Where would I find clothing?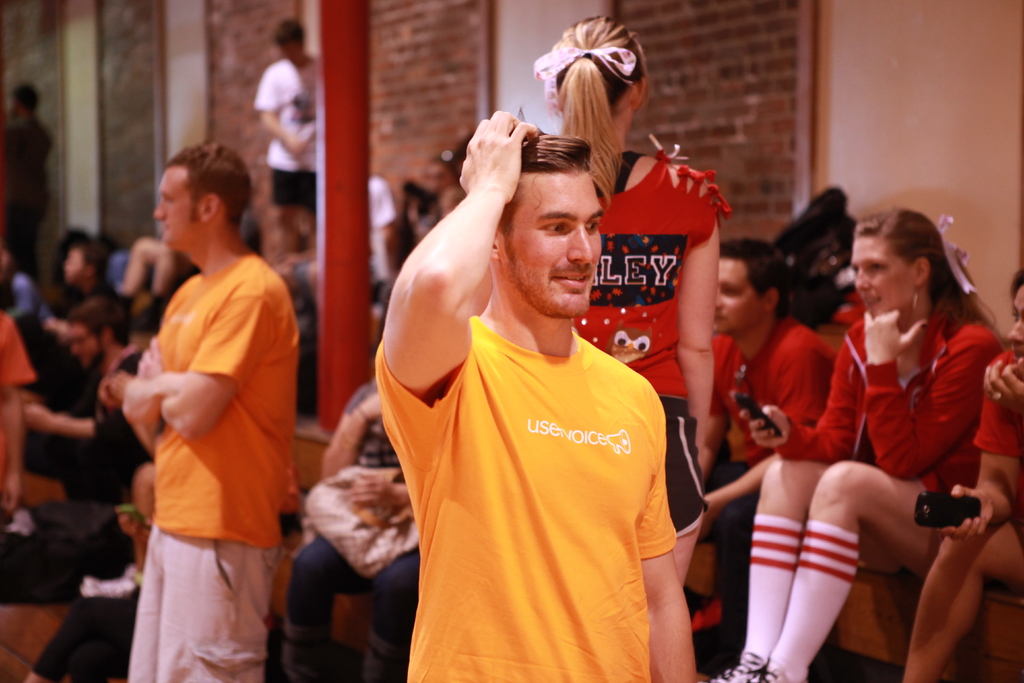
At <region>740, 299, 1001, 682</region>.
